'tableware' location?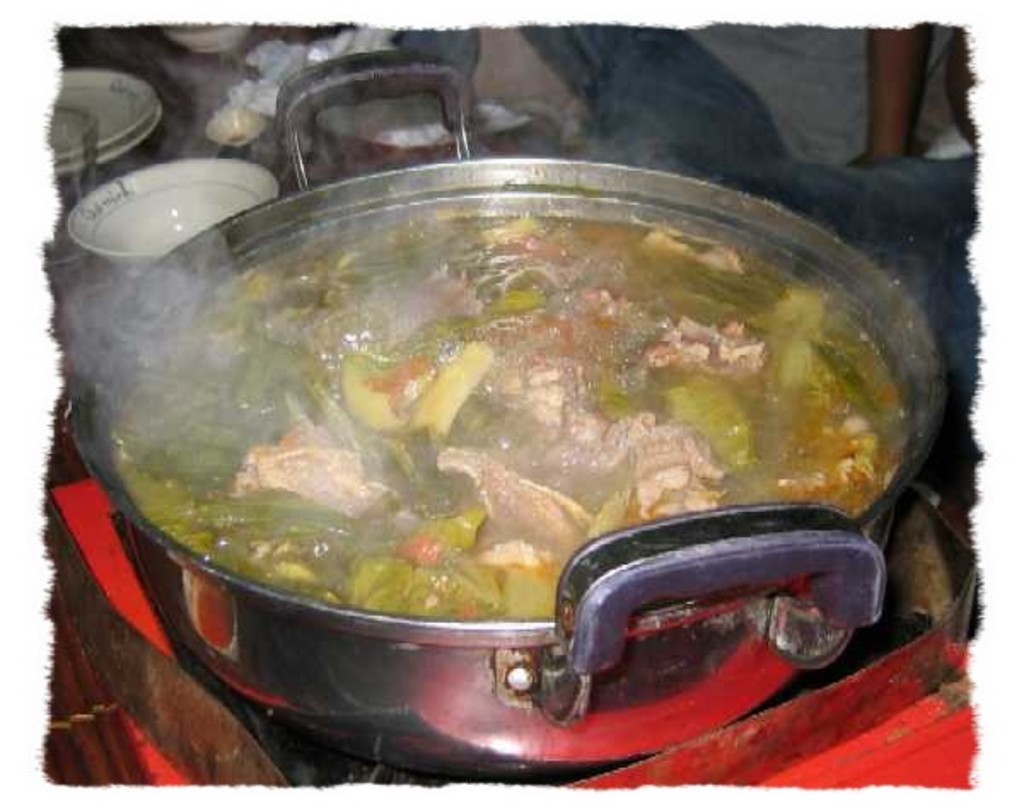
bbox=[167, 20, 251, 53]
